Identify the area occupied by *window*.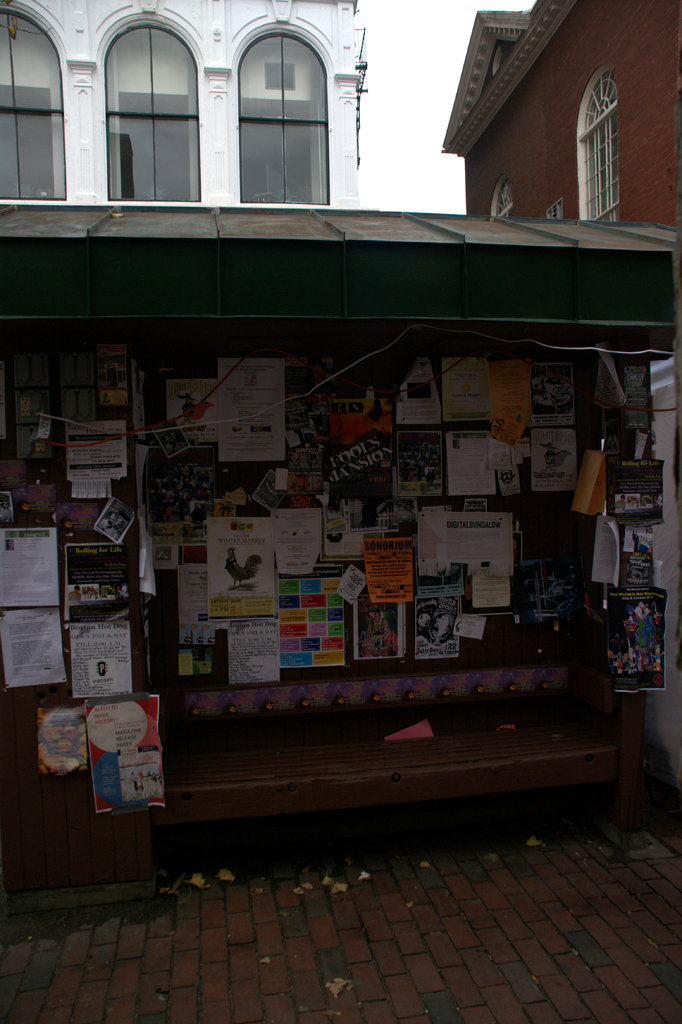
Area: 0:0:71:204.
